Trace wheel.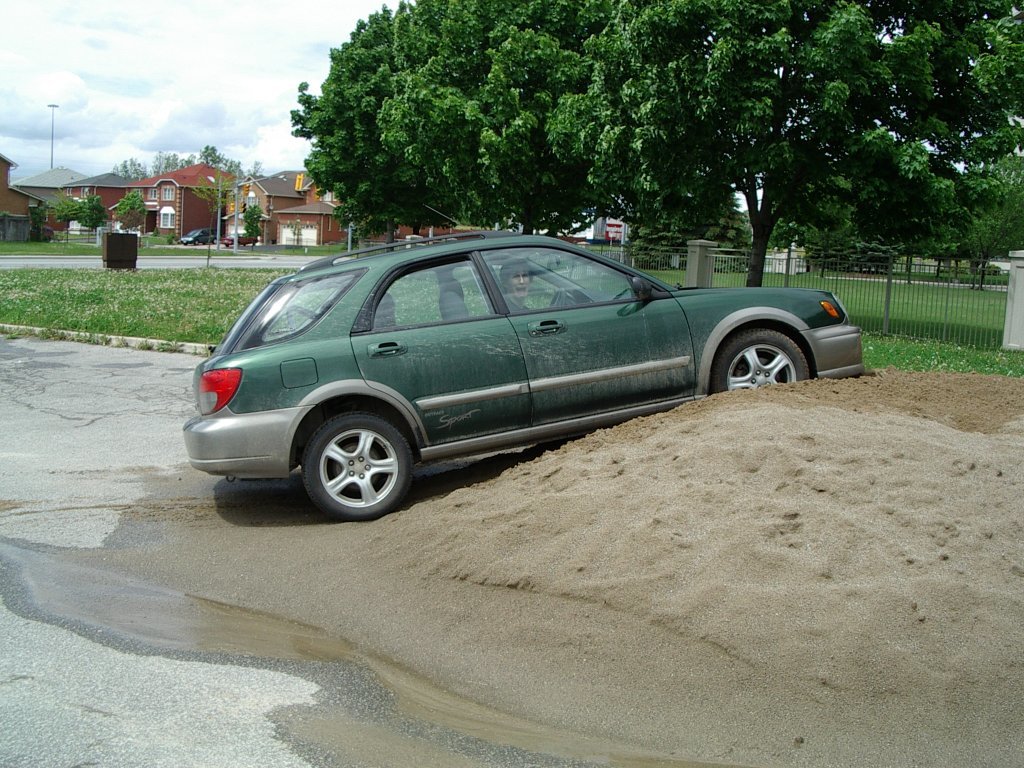
Traced to (left=289, top=404, right=414, bottom=514).
